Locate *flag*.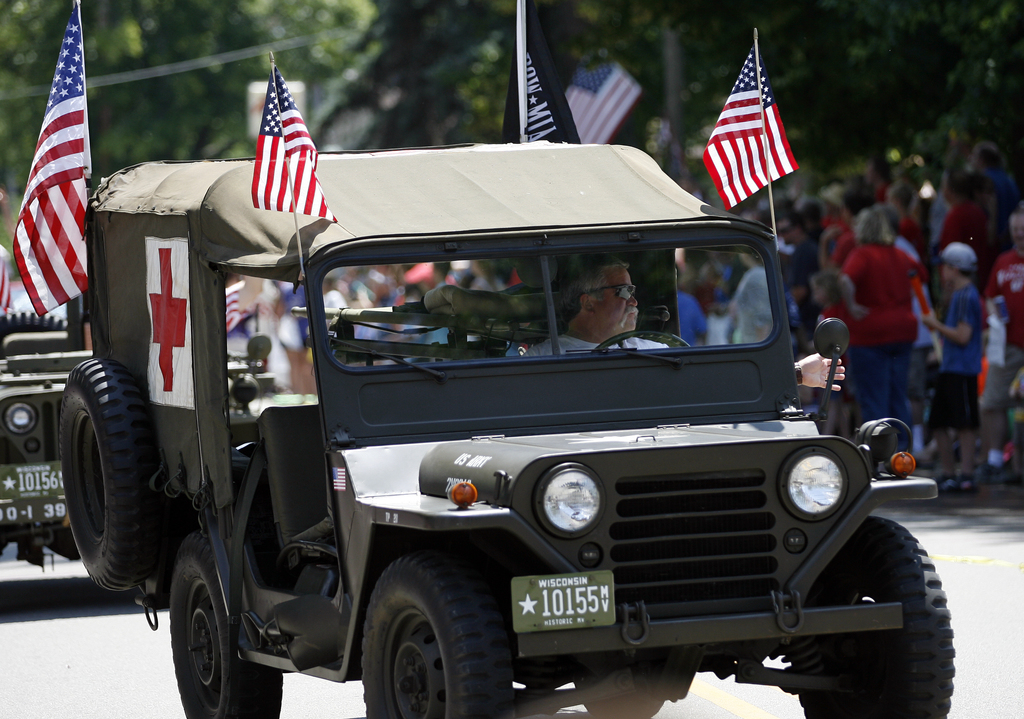
Bounding box: bbox=(252, 68, 333, 223).
